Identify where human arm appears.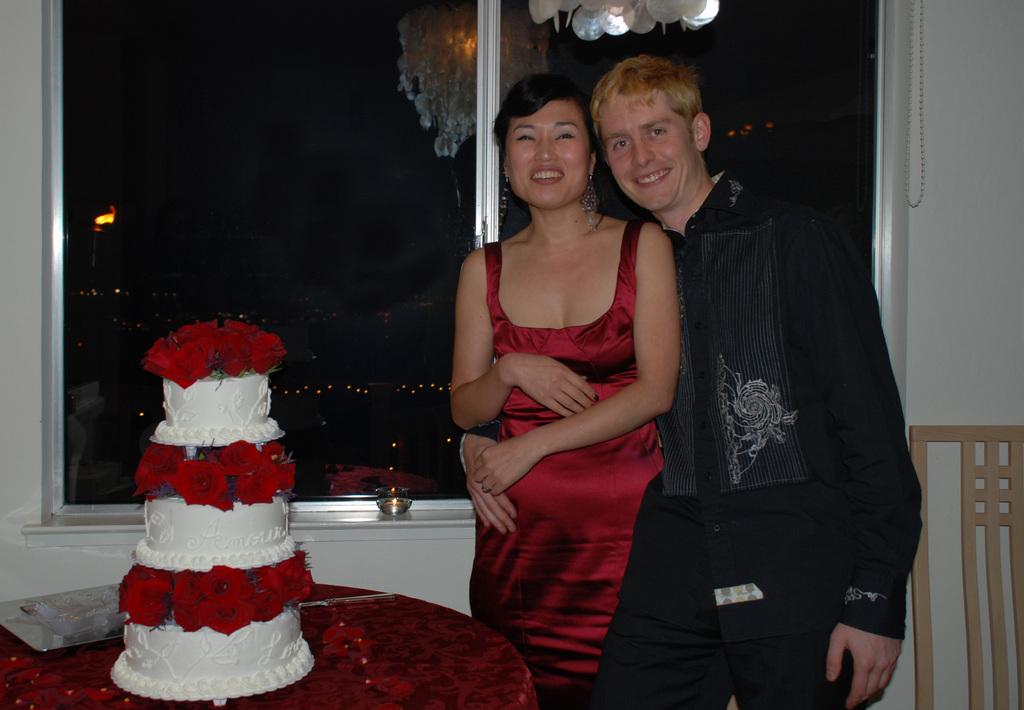
Appears at 460/431/531/548.
